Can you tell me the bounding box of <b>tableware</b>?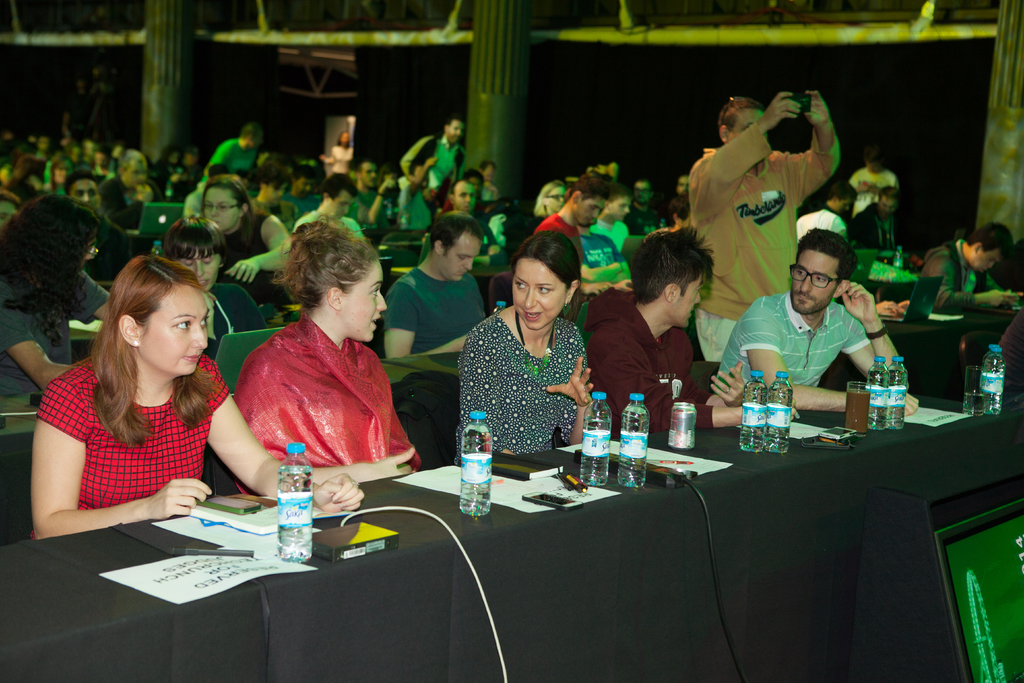
x1=964, y1=367, x2=989, y2=411.
